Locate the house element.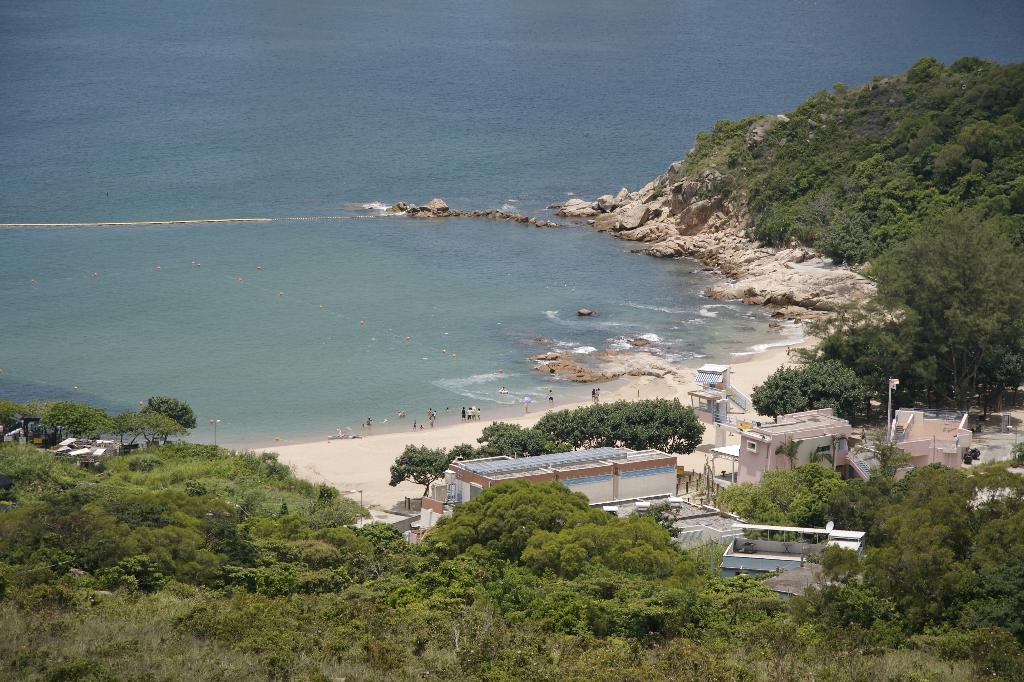
Element bbox: Rect(718, 524, 868, 596).
